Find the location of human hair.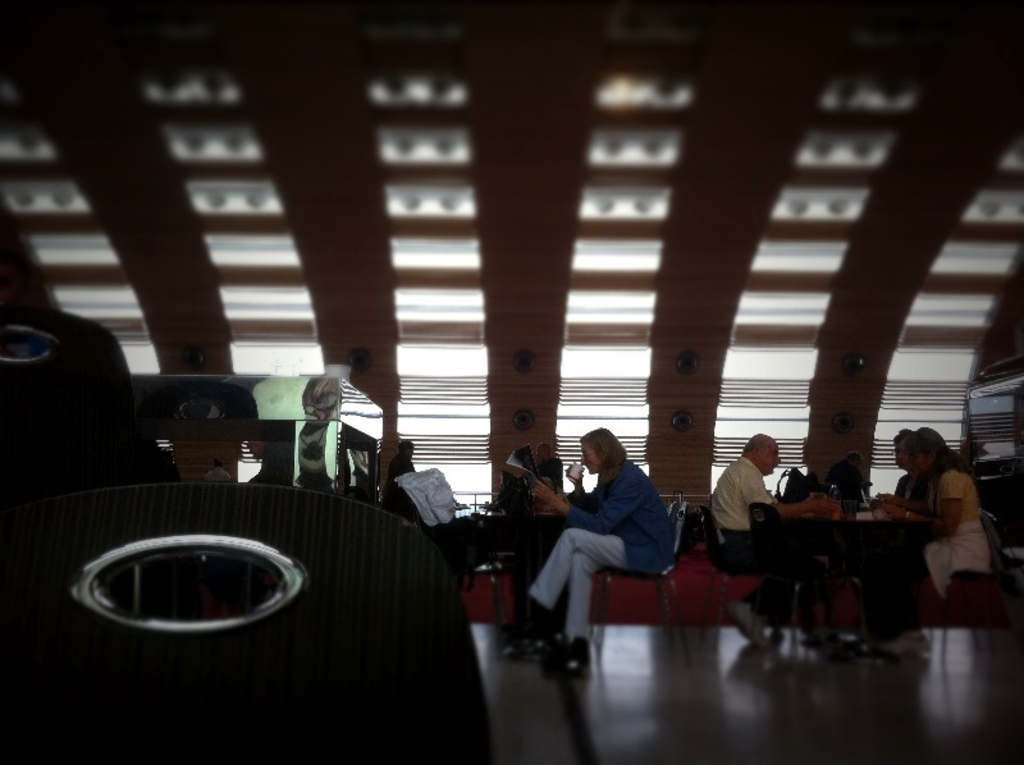
Location: 906 423 960 459.
